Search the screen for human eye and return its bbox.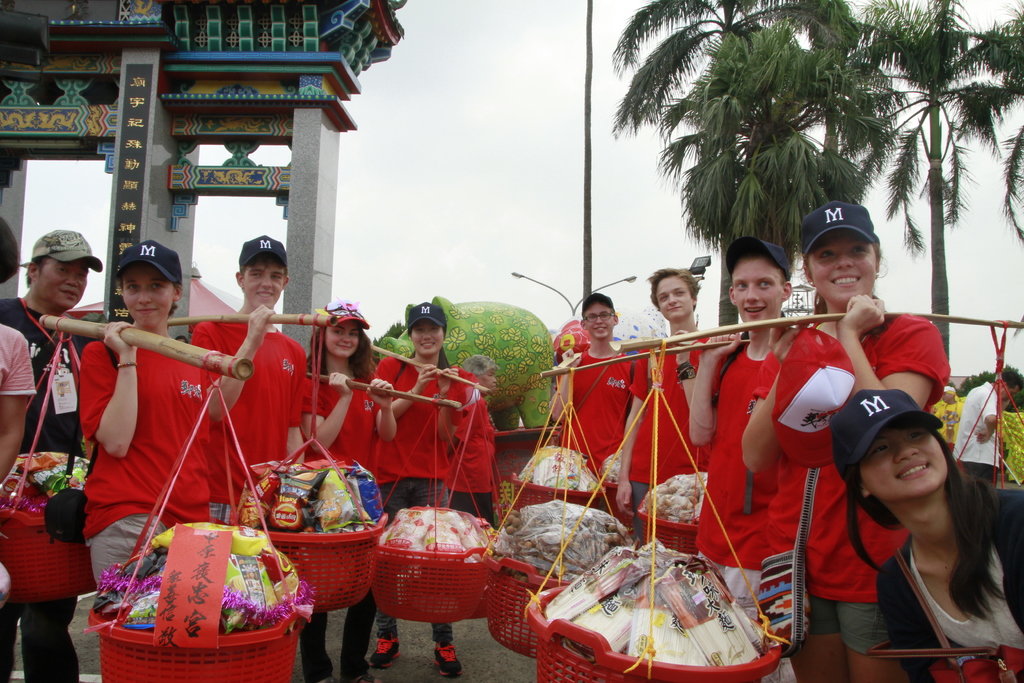
Found: (271,273,281,284).
